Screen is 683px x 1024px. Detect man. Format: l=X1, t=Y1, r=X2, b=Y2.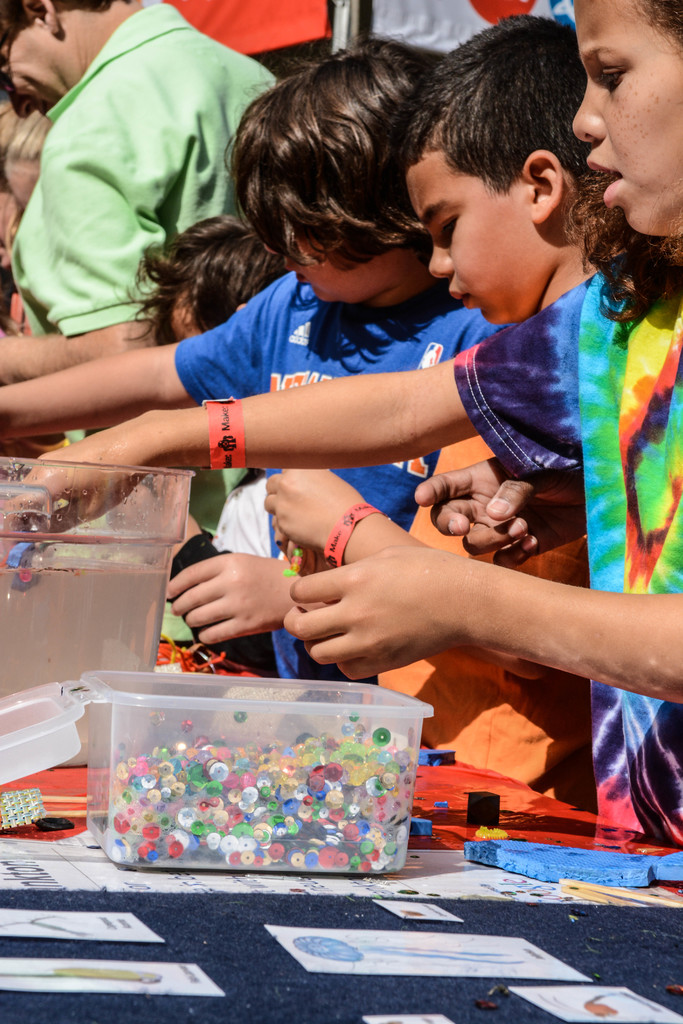
l=0, t=0, r=286, b=639.
